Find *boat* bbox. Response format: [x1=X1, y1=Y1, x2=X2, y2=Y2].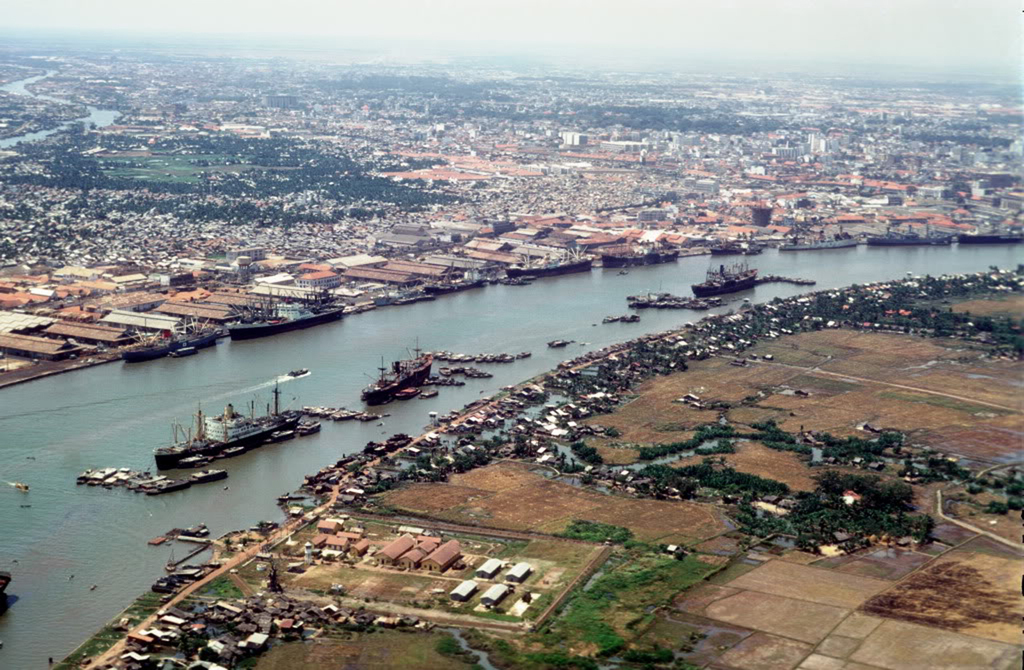
[x1=220, y1=285, x2=344, y2=341].
